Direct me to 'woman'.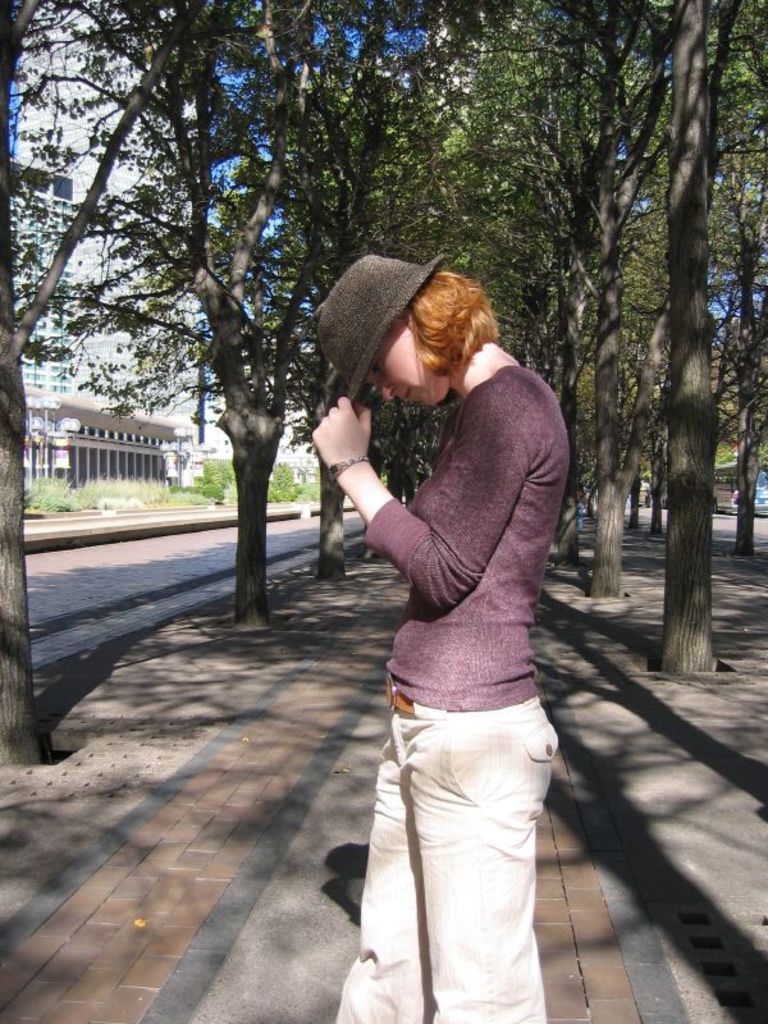
Direction: Rect(329, 201, 582, 1023).
